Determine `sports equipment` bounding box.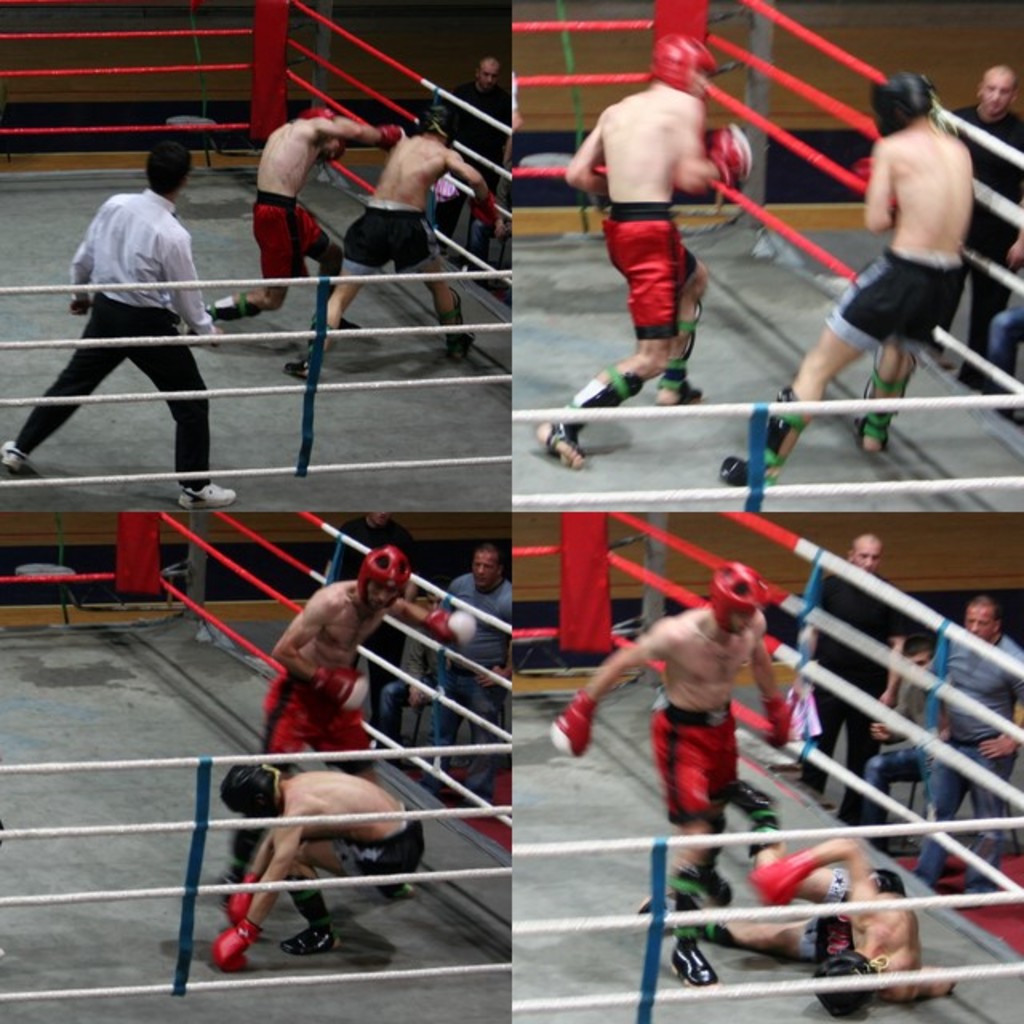
Determined: box=[758, 690, 792, 752].
